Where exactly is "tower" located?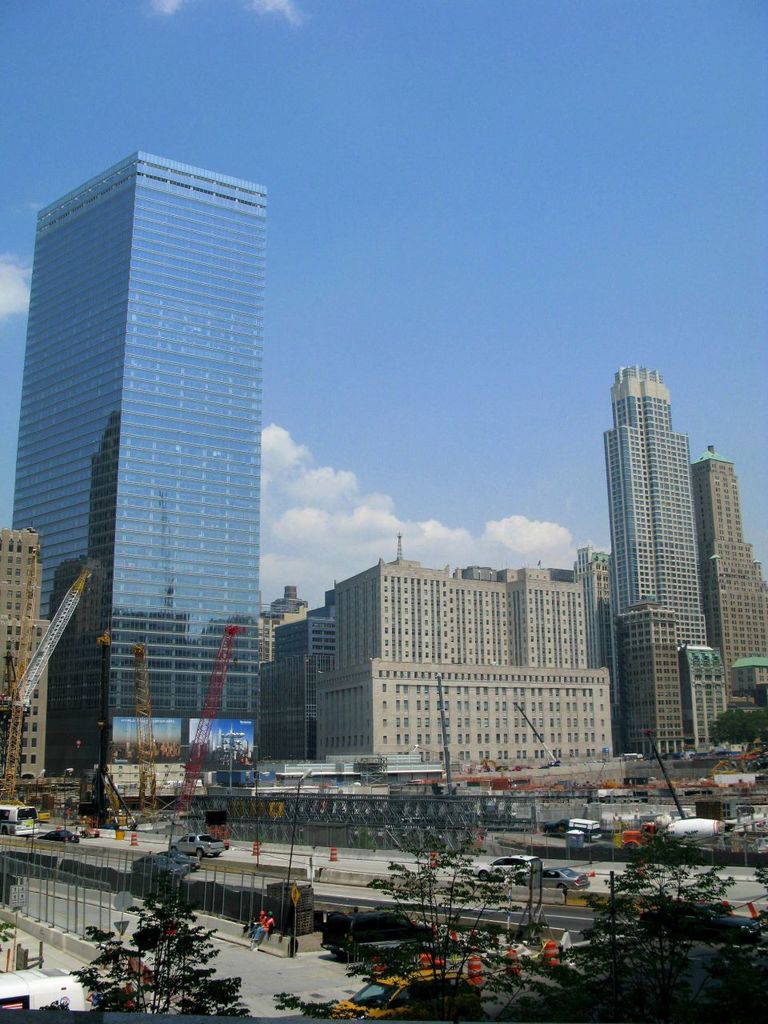
Its bounding box is 602/366/707/704.
